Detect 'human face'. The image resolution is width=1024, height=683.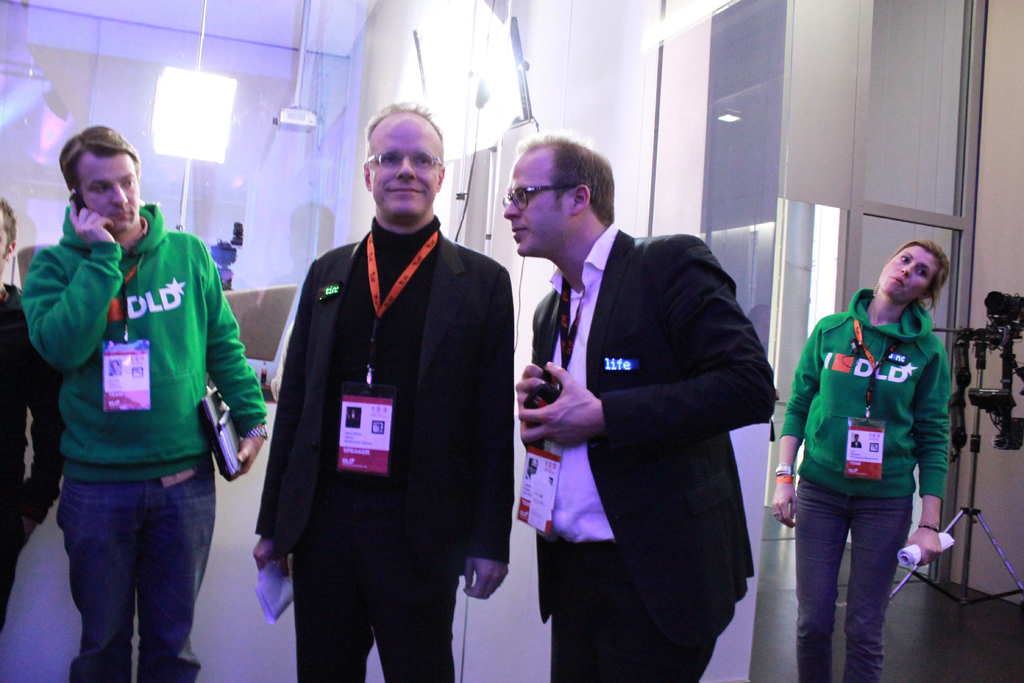
{"left": 74, "top": 150, "right": 141, "bottom": 230}.
